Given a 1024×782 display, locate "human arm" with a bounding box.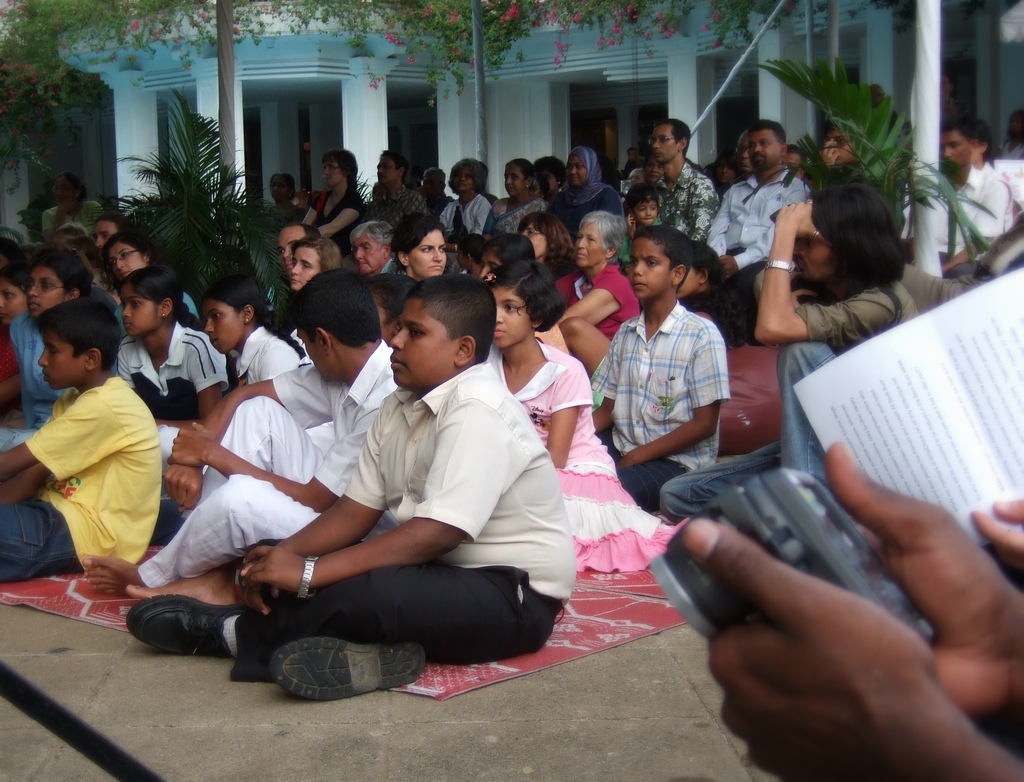
Located: <bbox>703, 188, 730, 256</bbox>.
